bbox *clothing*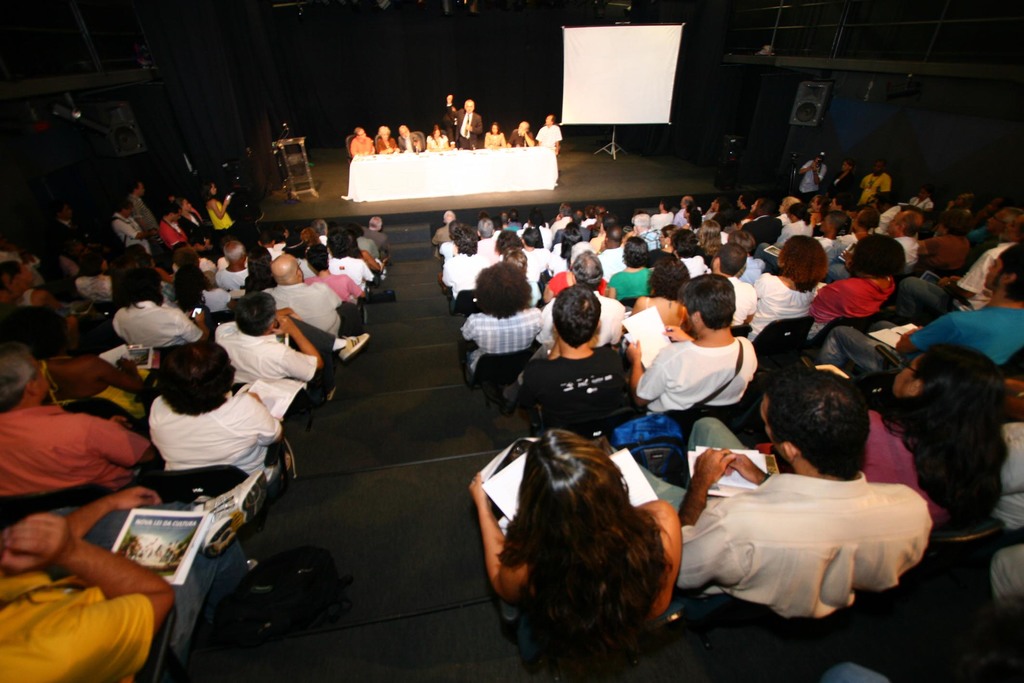
378 137 397 153
